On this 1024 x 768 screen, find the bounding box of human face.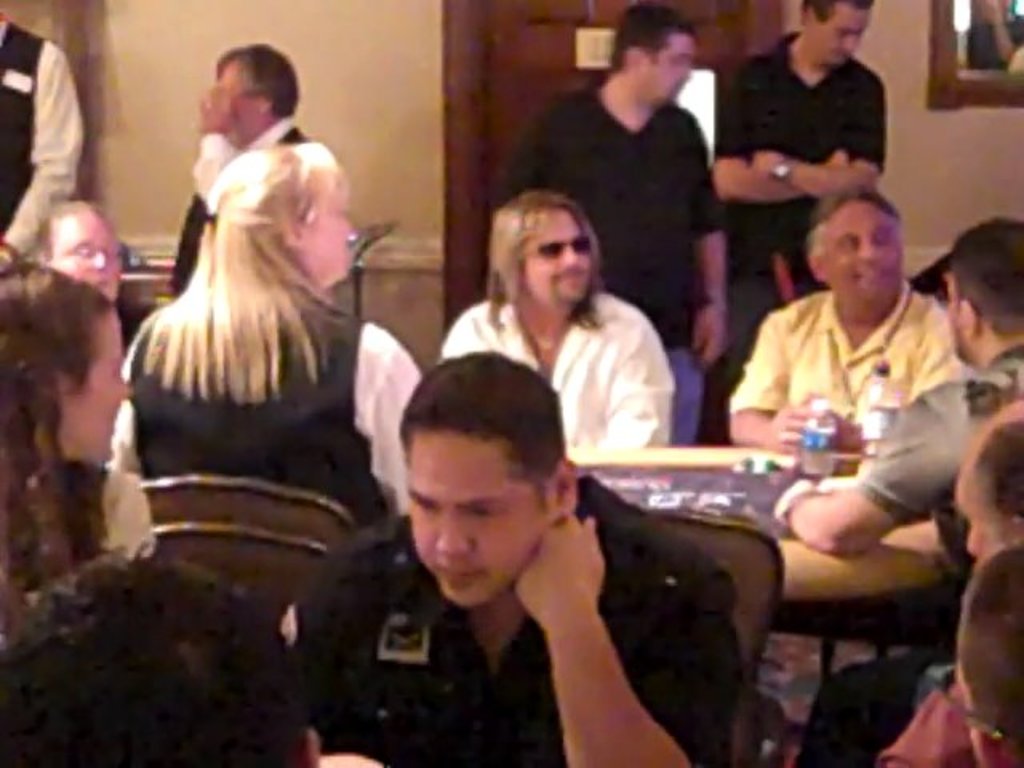
Bounding box: 51,218,123,306.
